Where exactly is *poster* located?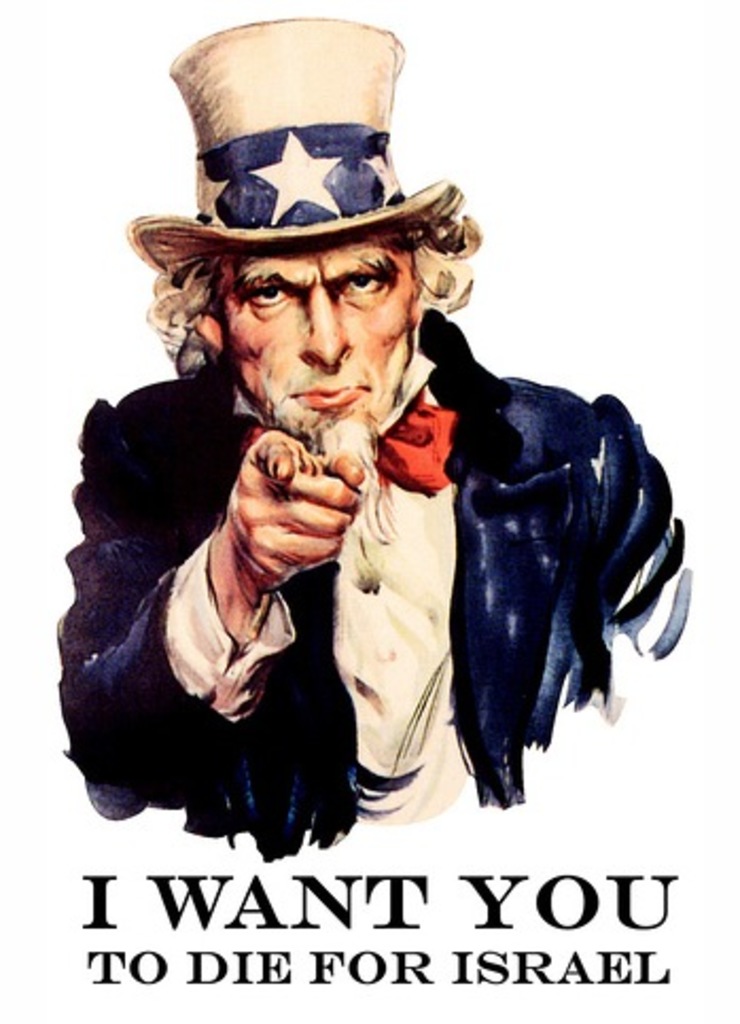
Its bounding box is [2,0,738,1022].
